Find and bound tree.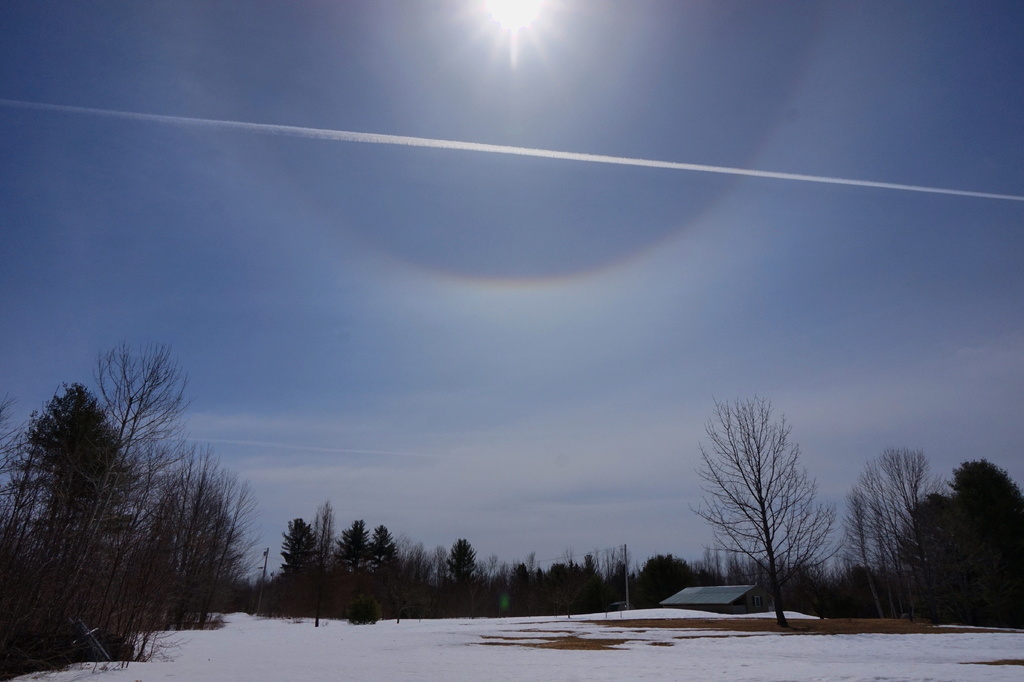
Bound: 153,447,282,632.
